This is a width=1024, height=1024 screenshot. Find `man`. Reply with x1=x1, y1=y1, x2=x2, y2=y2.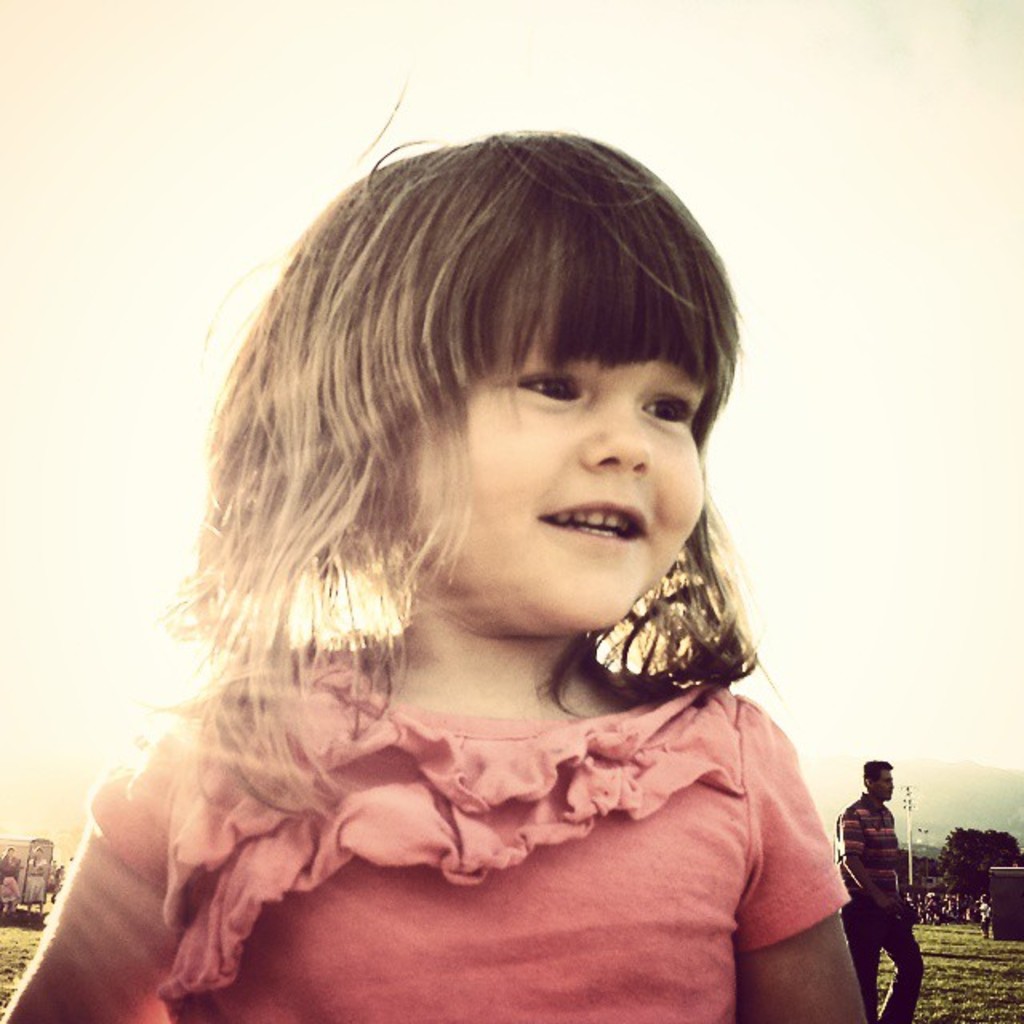
x1=842, y1=760, x2=933, y2=986.
